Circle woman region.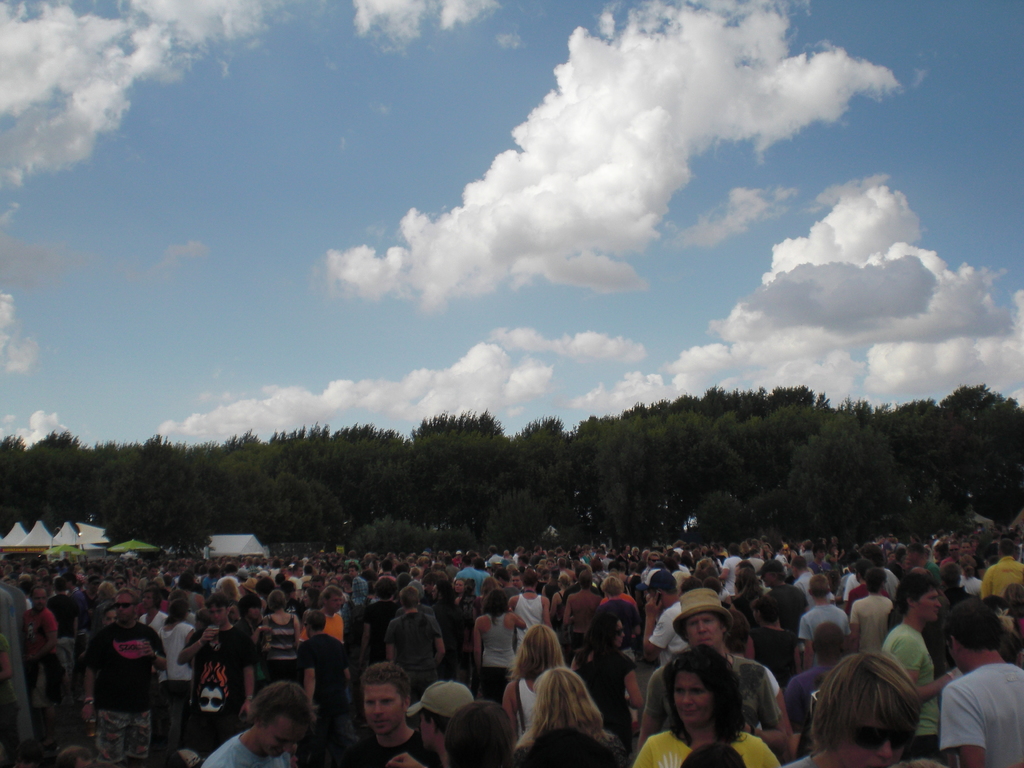
Region: x1=154, y1=604, x2=201, y2=762.
